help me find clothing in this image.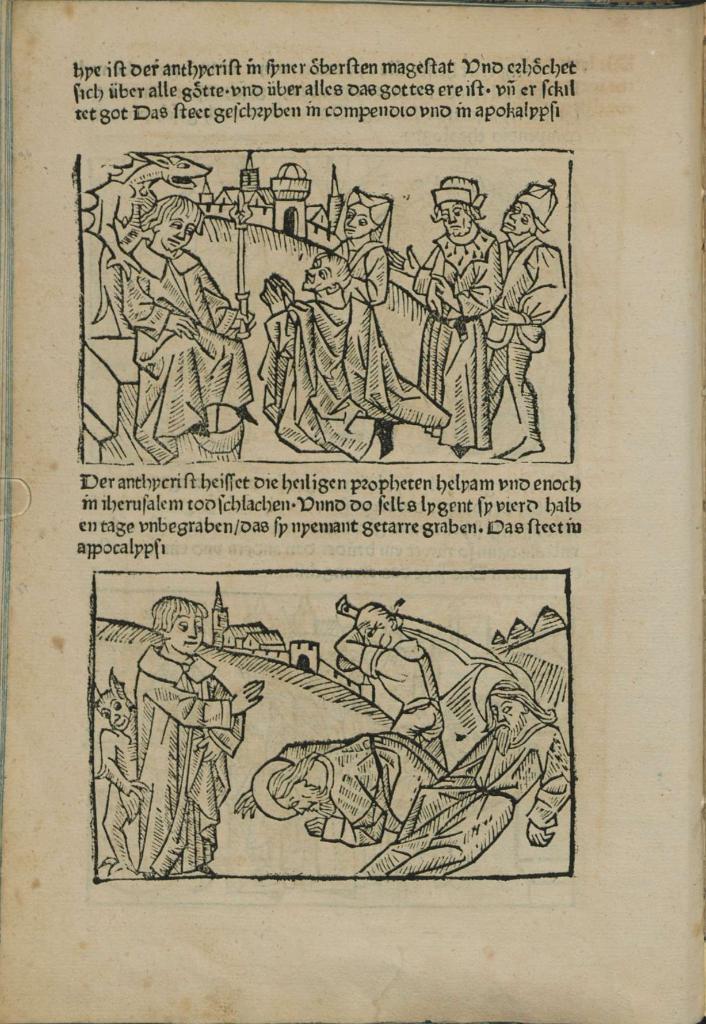
Found it: Rect(113, 244, 252, 463).
